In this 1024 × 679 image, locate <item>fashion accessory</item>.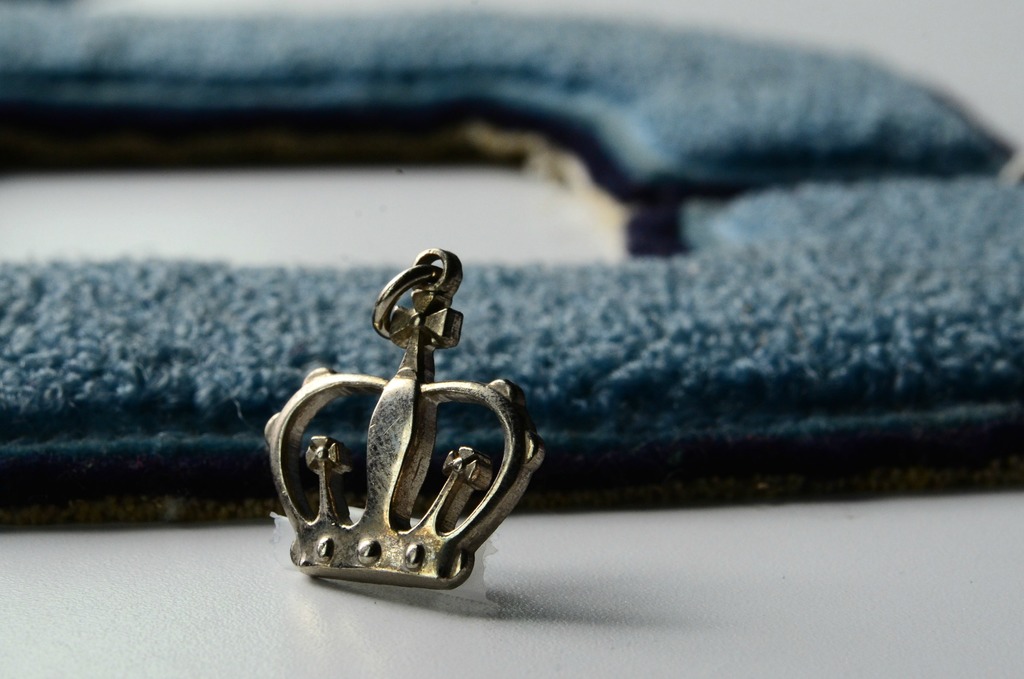
Bounding box: x1=260 y1=245 x2=544 y2=596.
